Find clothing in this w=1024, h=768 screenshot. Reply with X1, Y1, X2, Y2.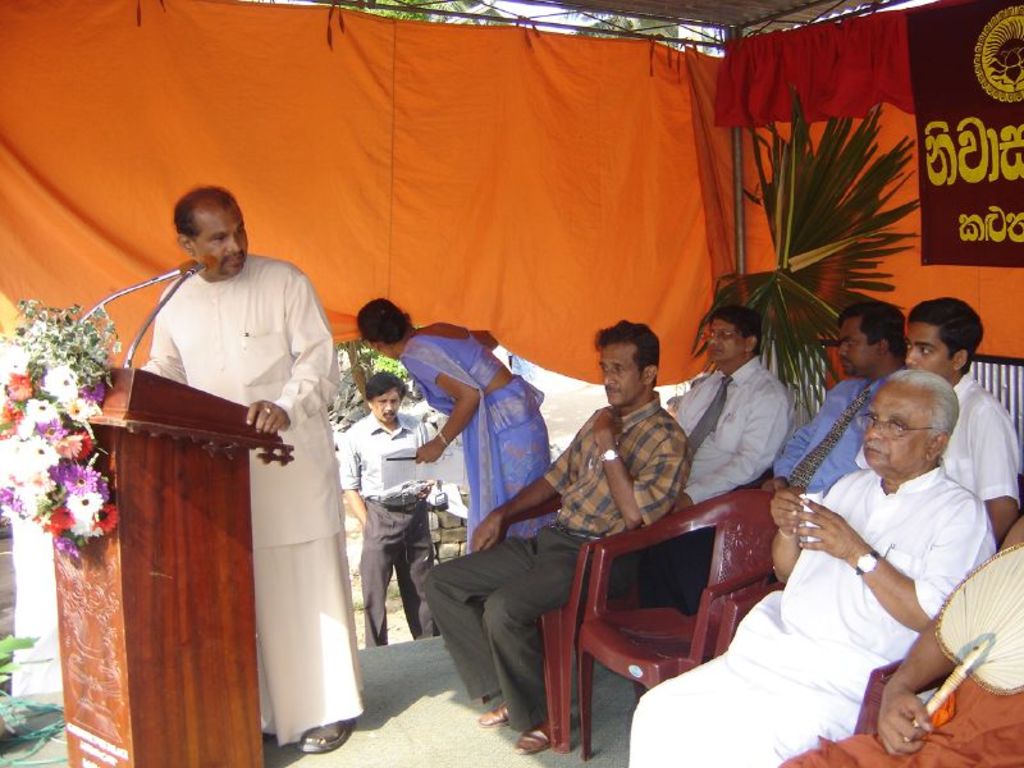
923, 388, 1012, 512.
